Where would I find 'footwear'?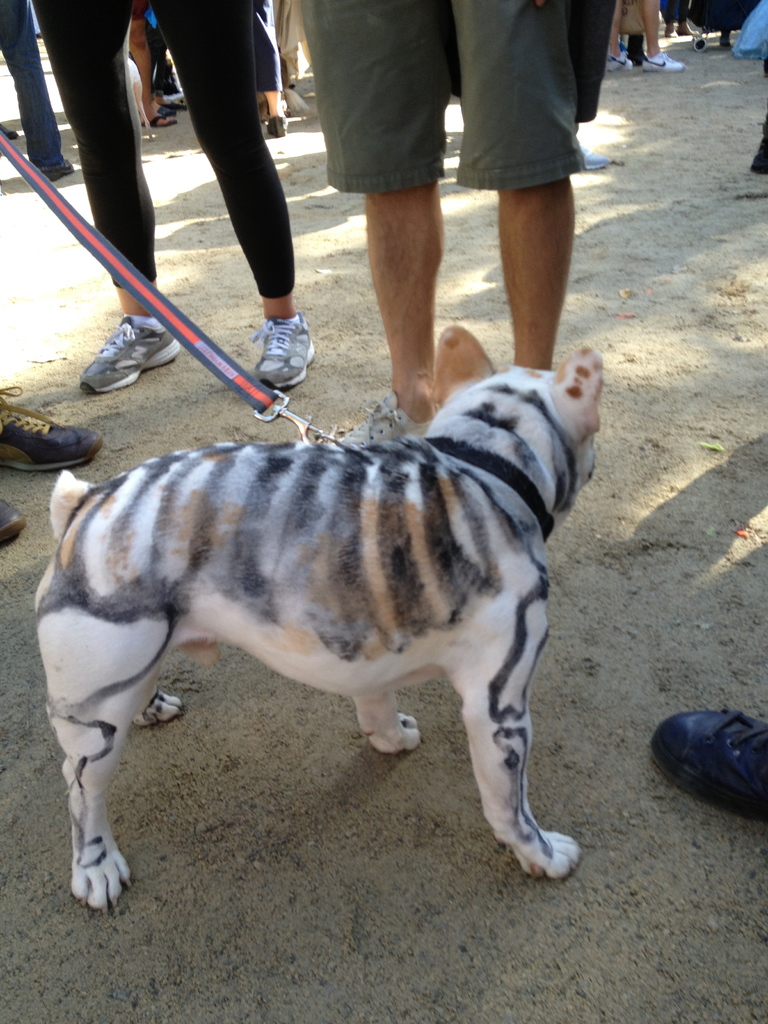
At [left=580, top=145, right=611, bottom=173].
